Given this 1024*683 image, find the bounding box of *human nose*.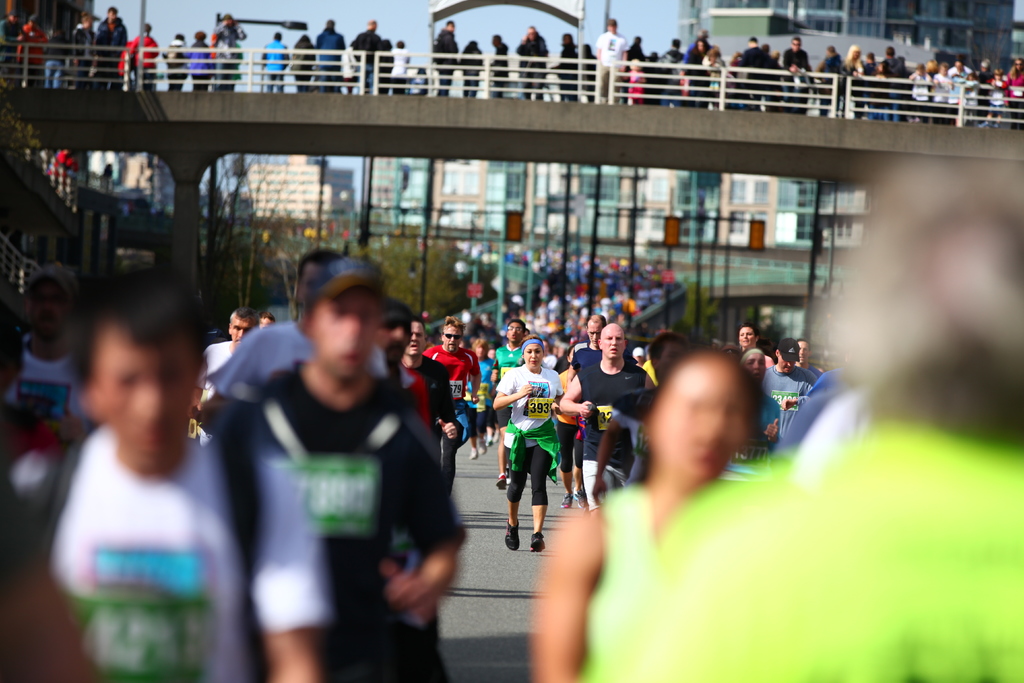
x1=141, y1=389, x2=170, y2=415.
